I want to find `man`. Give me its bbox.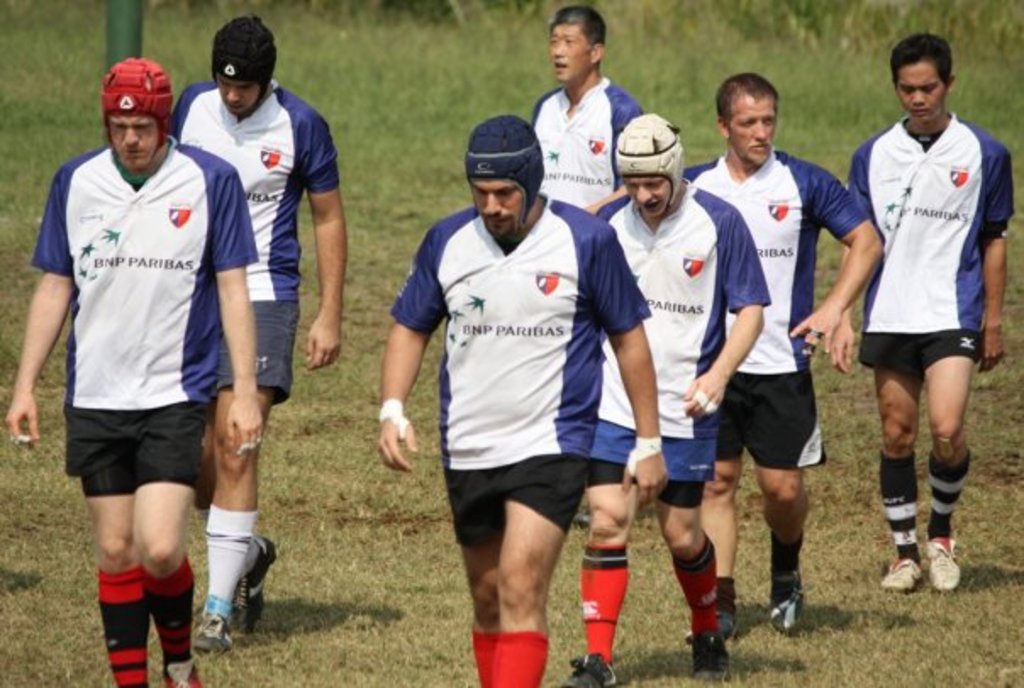
575,71,883,647.
